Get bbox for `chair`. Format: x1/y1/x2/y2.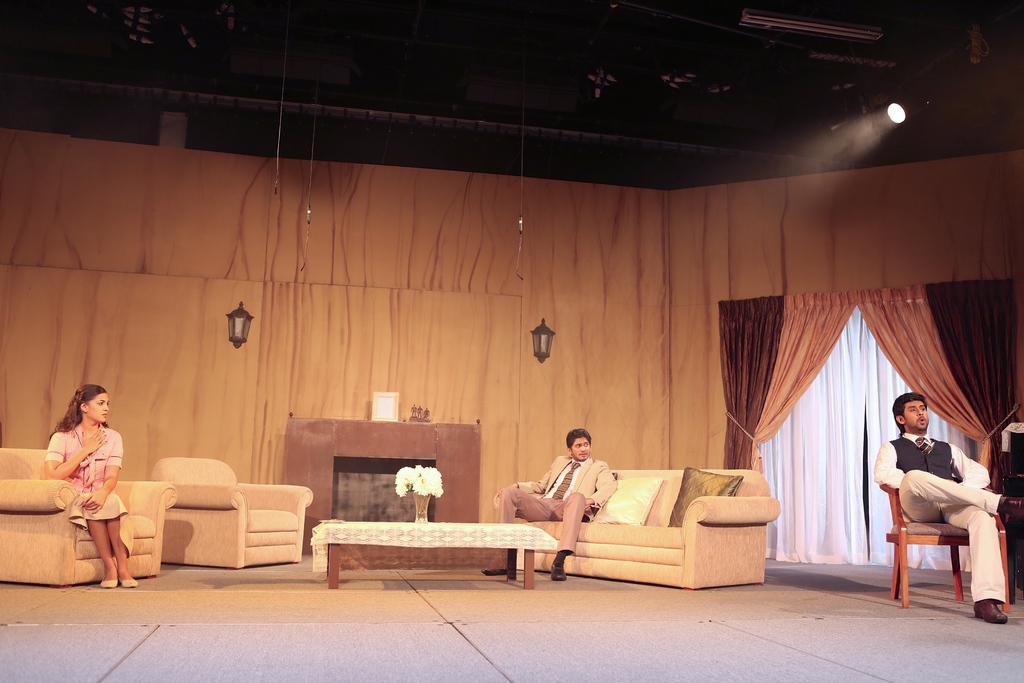
0/448/177/588.
